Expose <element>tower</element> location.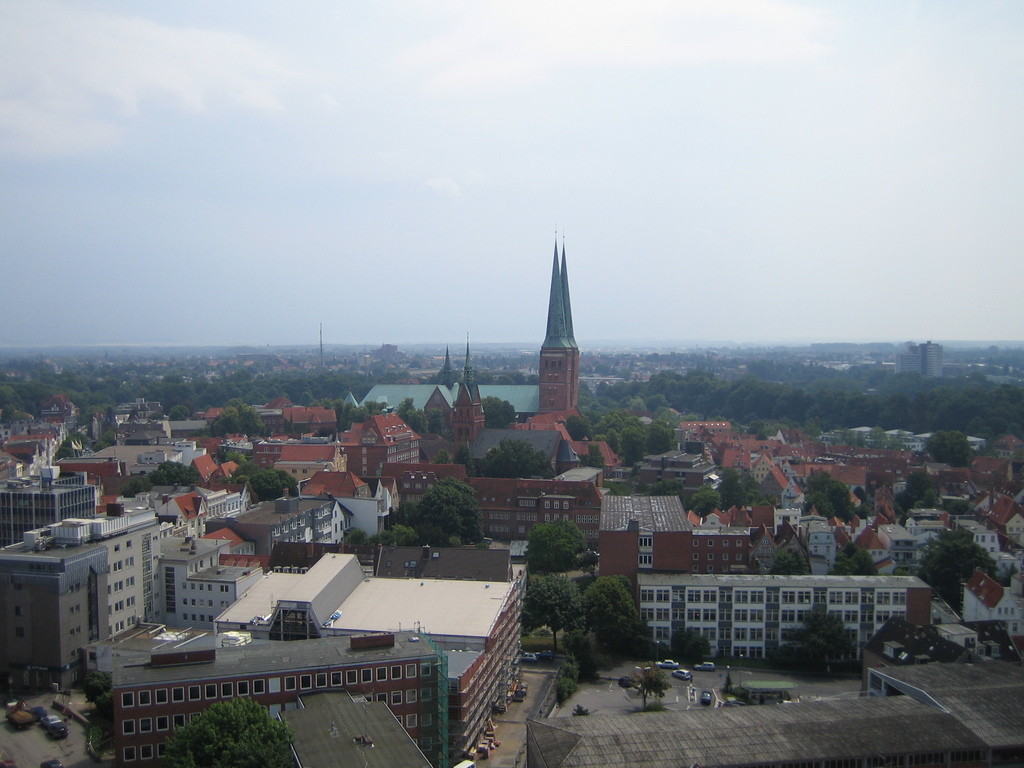
Exposed at x1=452, y1=339, x2=481, y2=442.
